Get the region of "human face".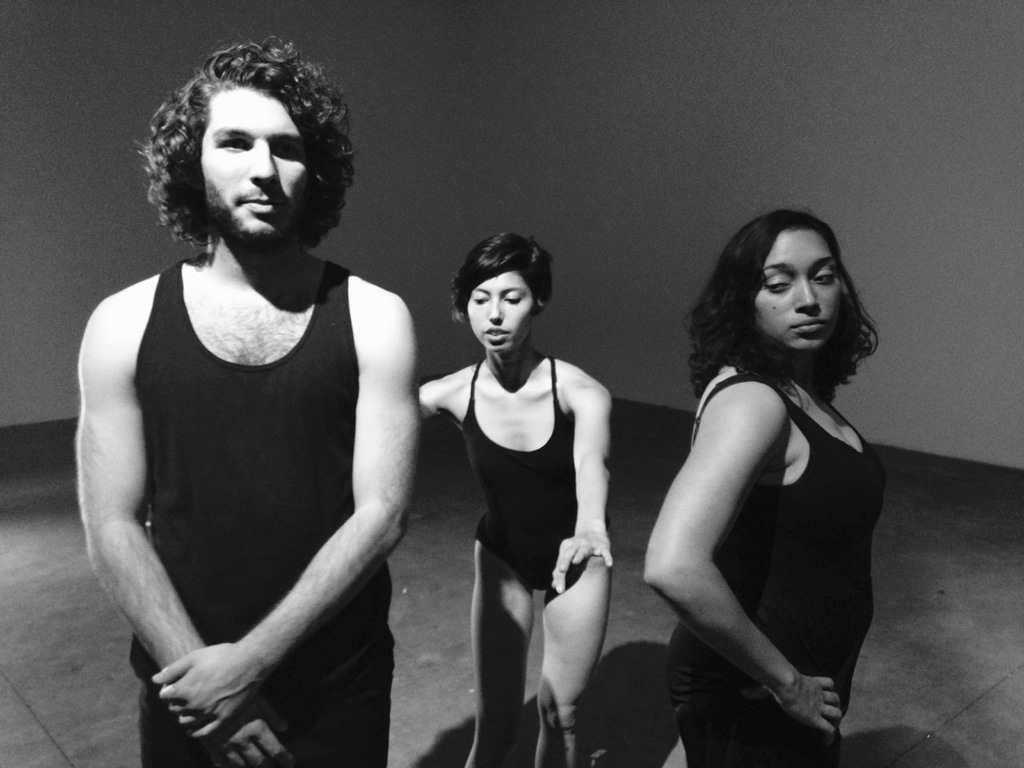
<bbox>753, 227, 843, 351</bbox>.
